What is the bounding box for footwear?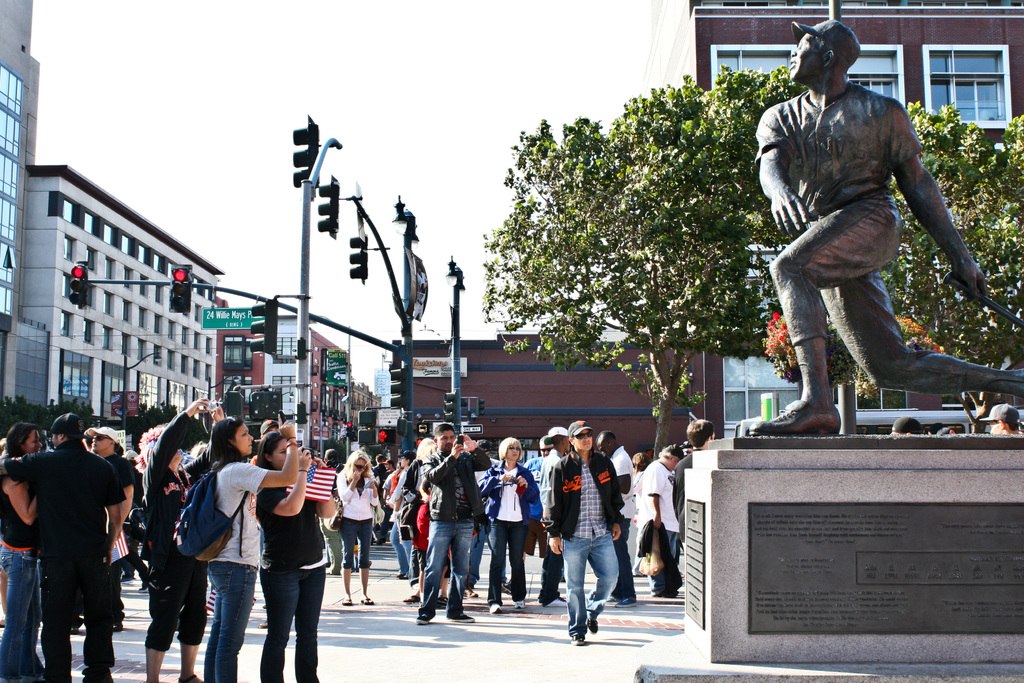
<region>748, 404, 842, 443</region>.
